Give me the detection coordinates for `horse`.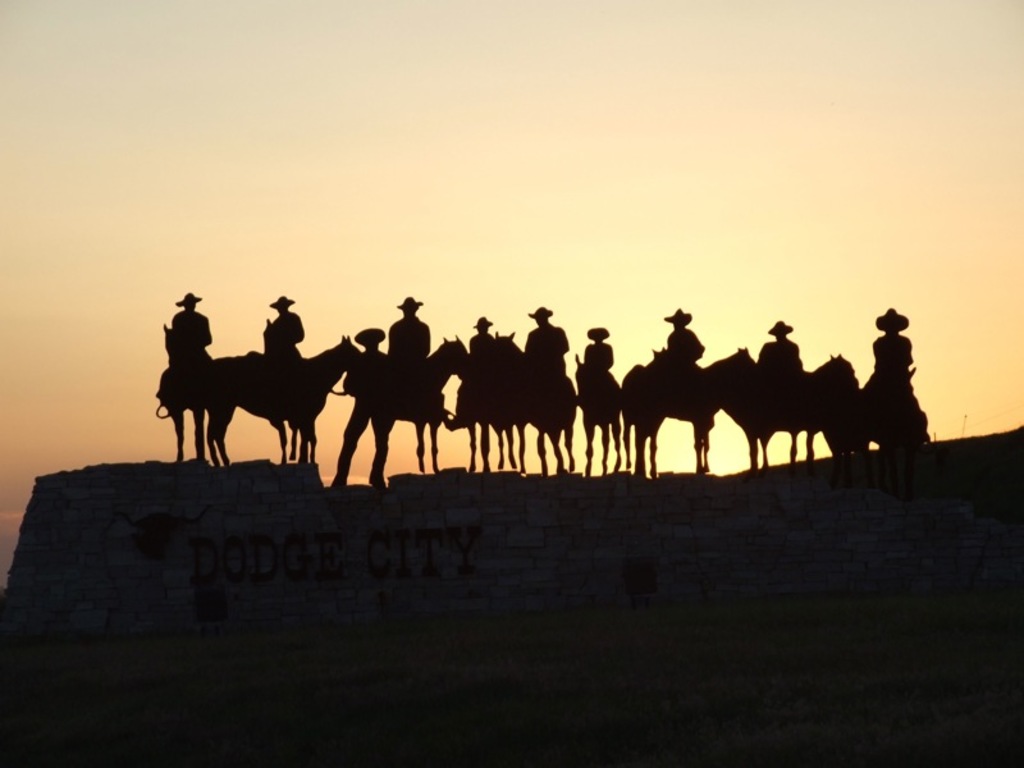
[148,315,928,475].
